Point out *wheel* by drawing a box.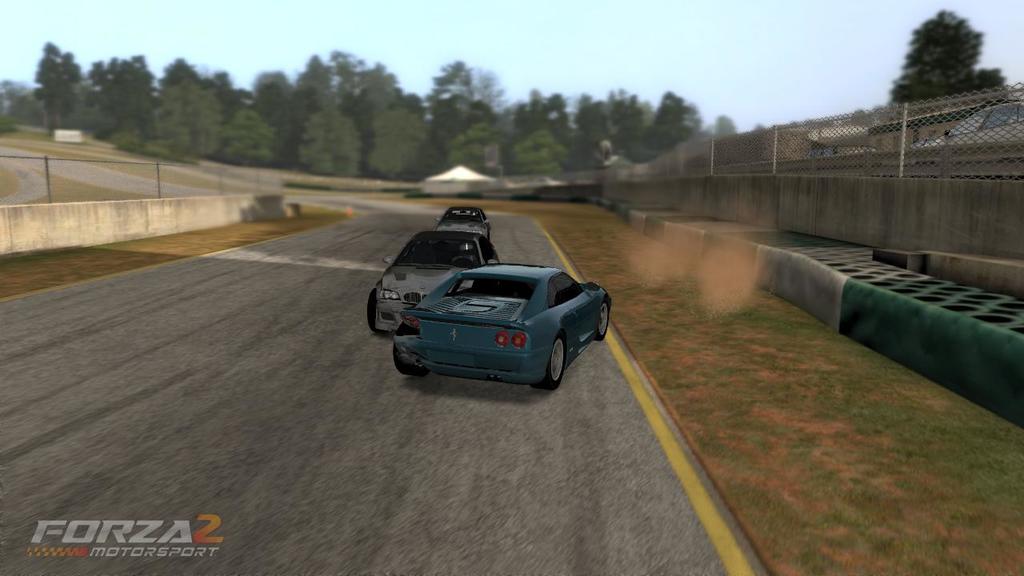
bbox(537, 335, 567, 398).
